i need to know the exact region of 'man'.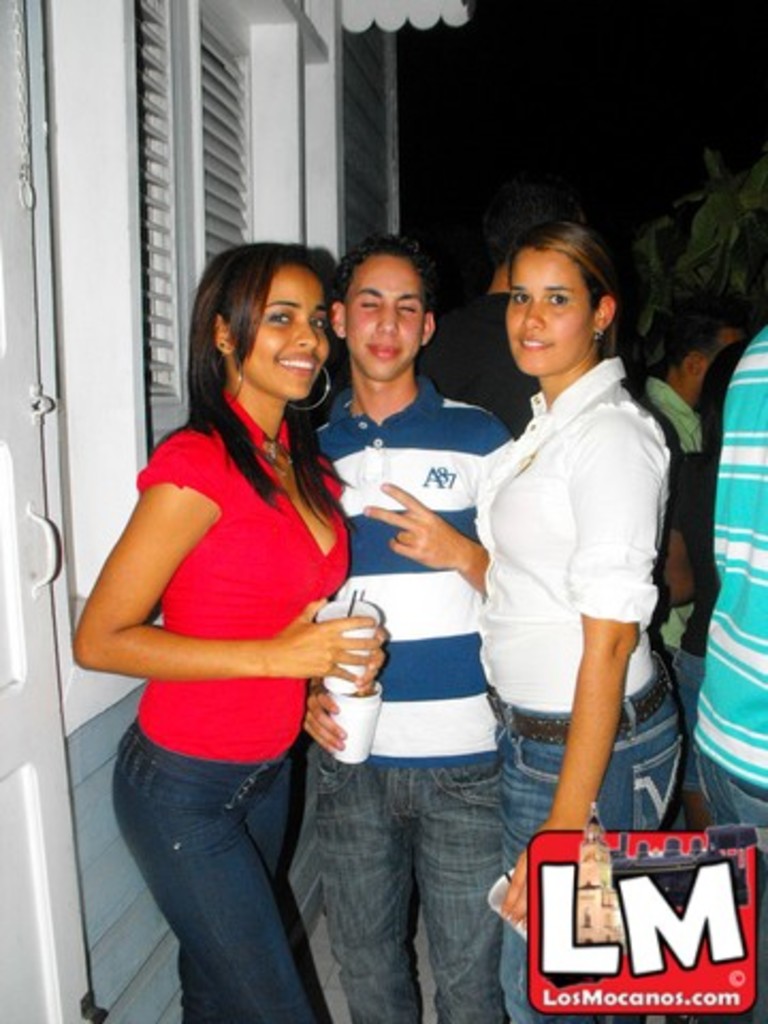
Region: [316, 235, 512, 1022].
